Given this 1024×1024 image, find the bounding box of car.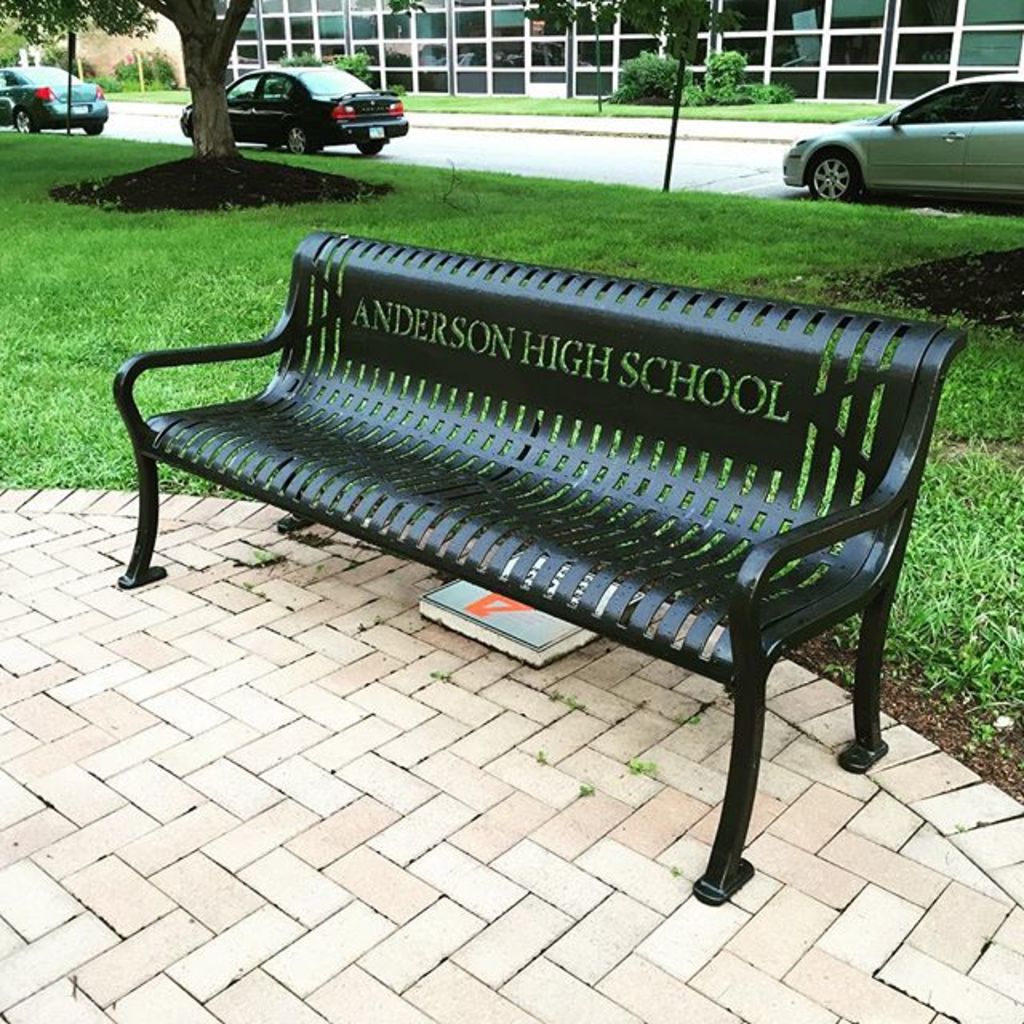
x1=179, y1=66, x2=410, y2=154.
